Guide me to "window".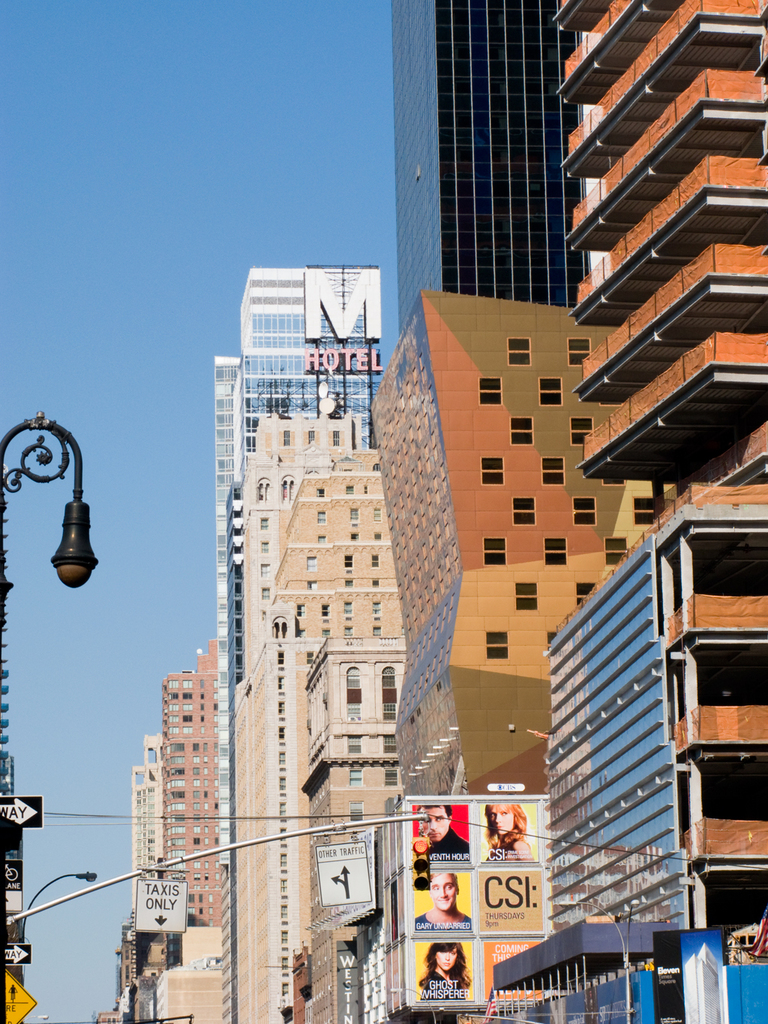
Guidance: Rect(349, 509, 358, 522).
